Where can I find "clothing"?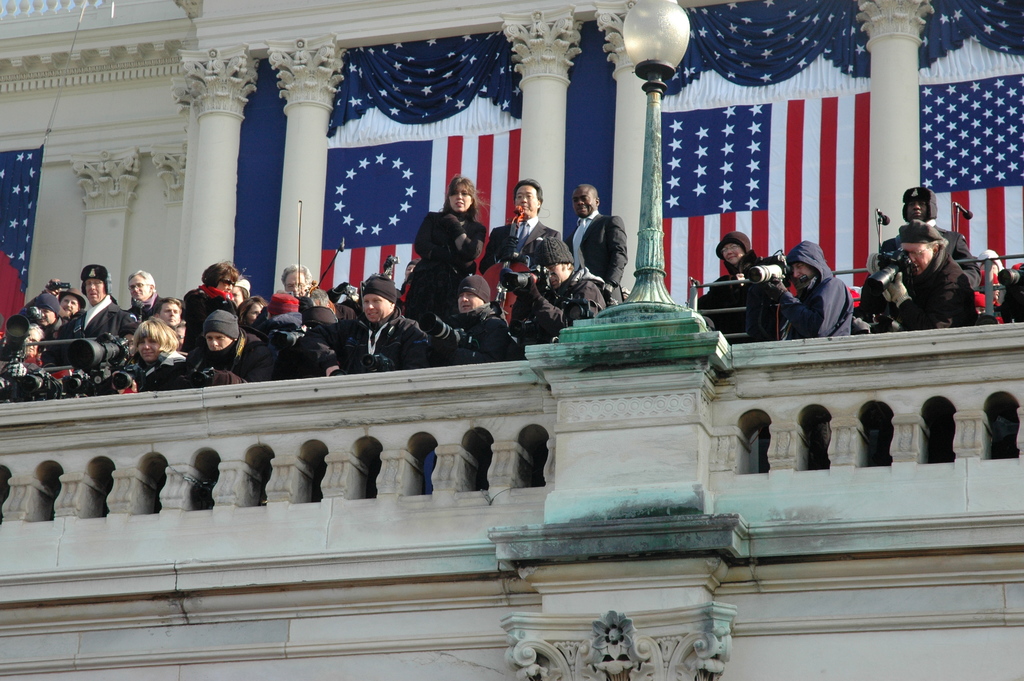
You can find it at [791, 239, 870, 346].
